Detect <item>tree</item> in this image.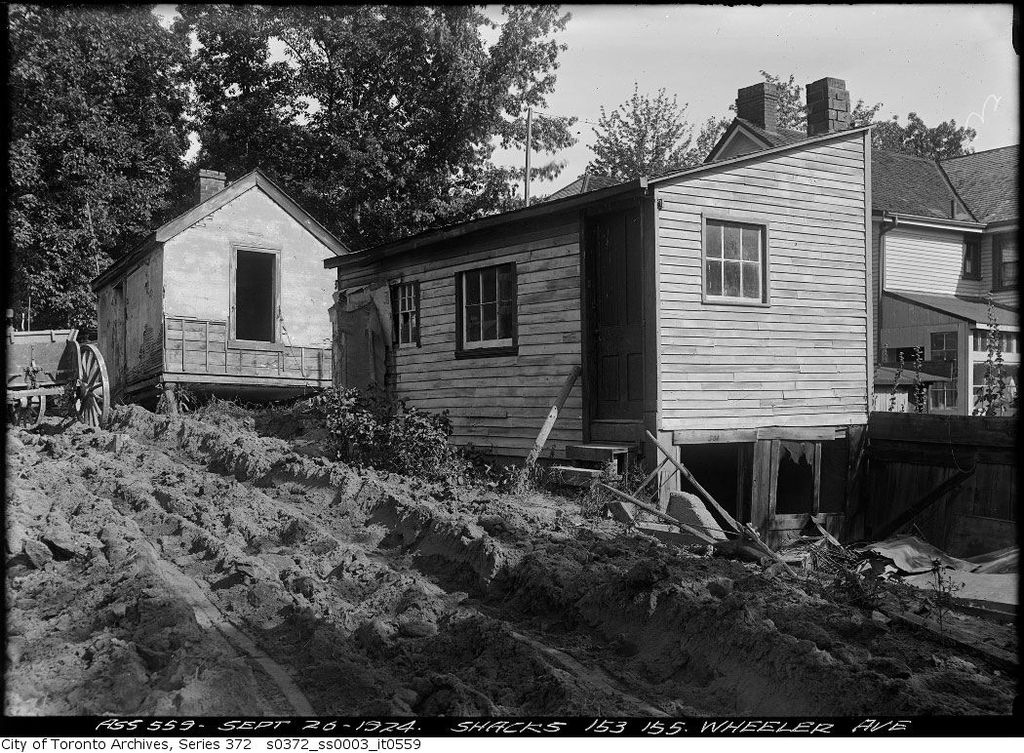
Detection: 587, 86, 710, 160.
